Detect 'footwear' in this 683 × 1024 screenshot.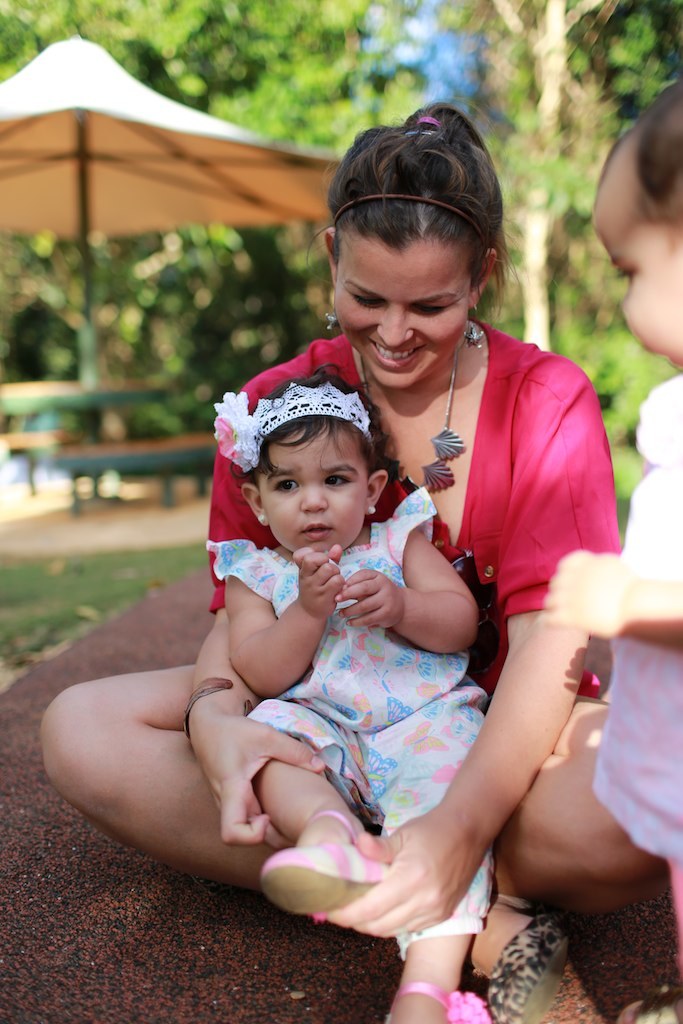
Detection: BBox(257, 808, 392, 914).
